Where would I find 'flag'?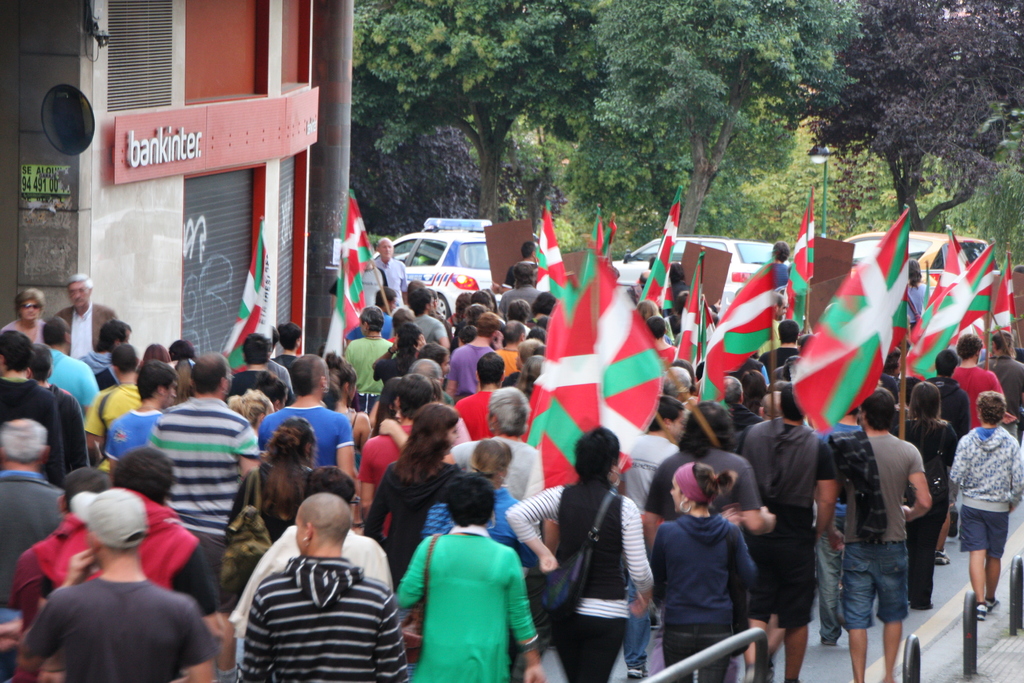
At <region>988, 263, 1023, 343</region>.
